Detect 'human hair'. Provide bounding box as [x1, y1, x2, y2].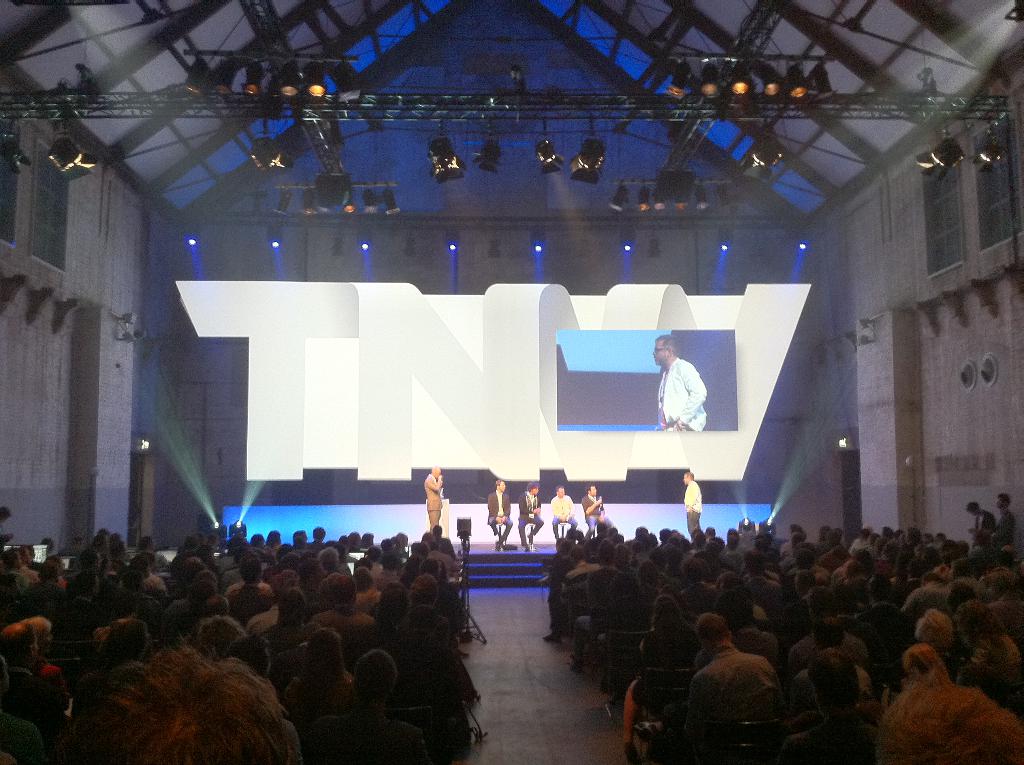
[876, 659, 1023, 764].
